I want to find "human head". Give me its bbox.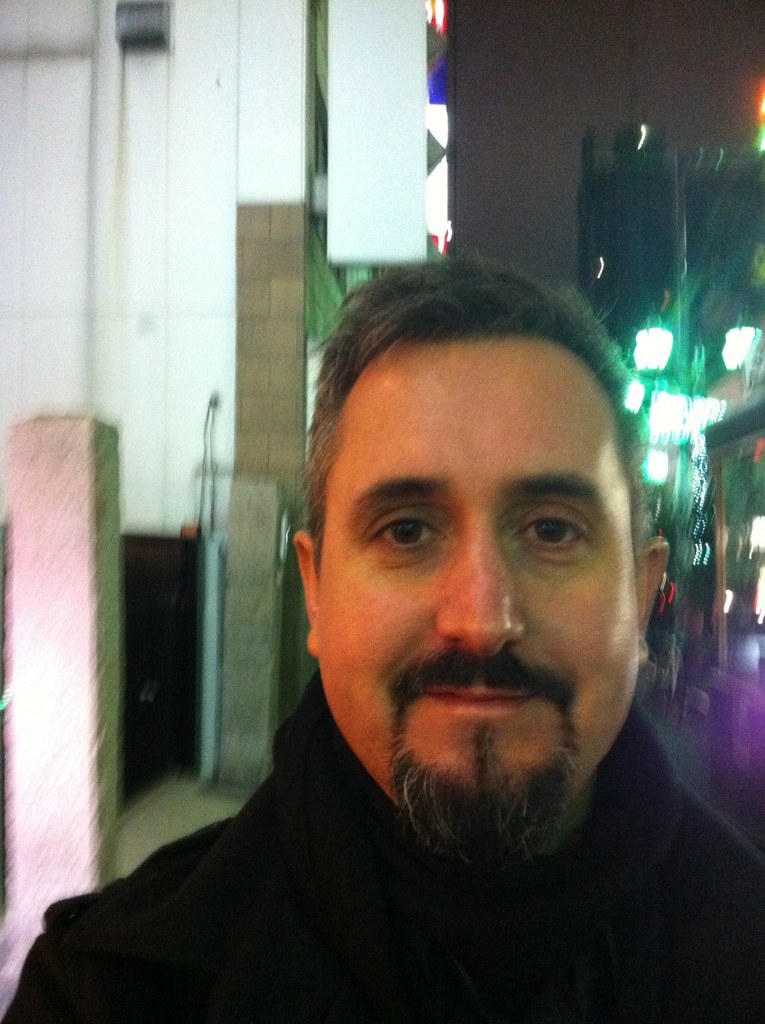
<bbox>296, 251, 673, 749</bbox>.
